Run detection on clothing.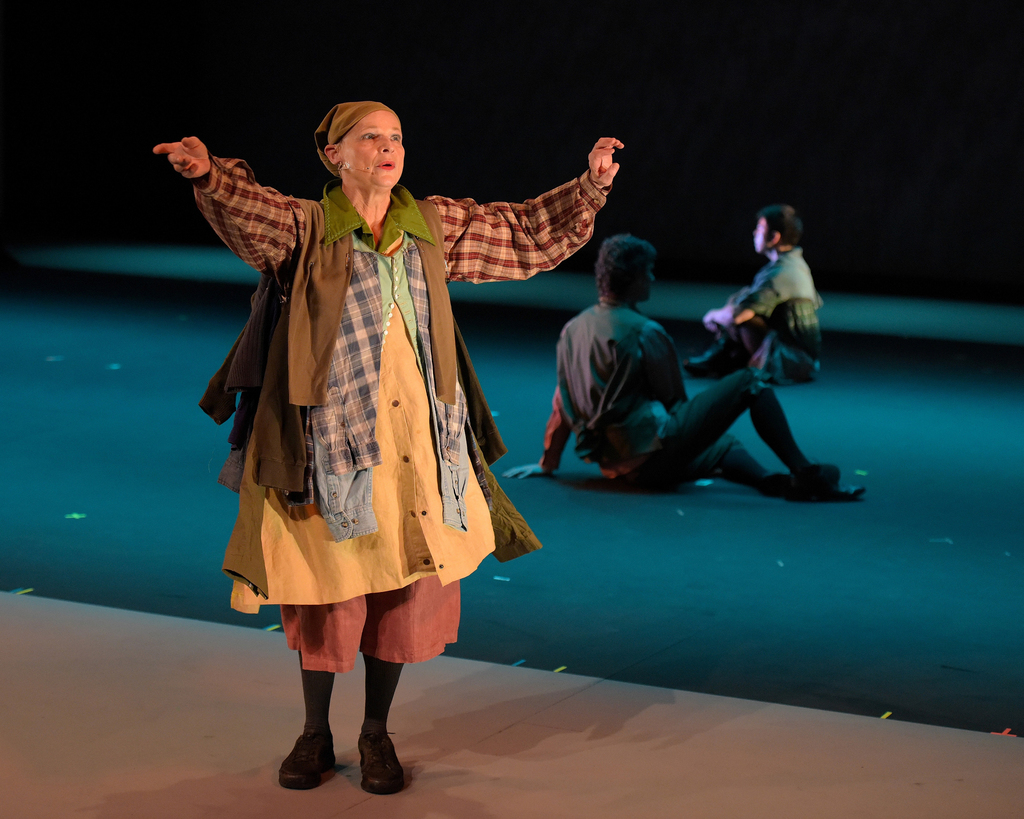
Result: pyautogui.locateOnScreen(712, 242, 807, 388).
